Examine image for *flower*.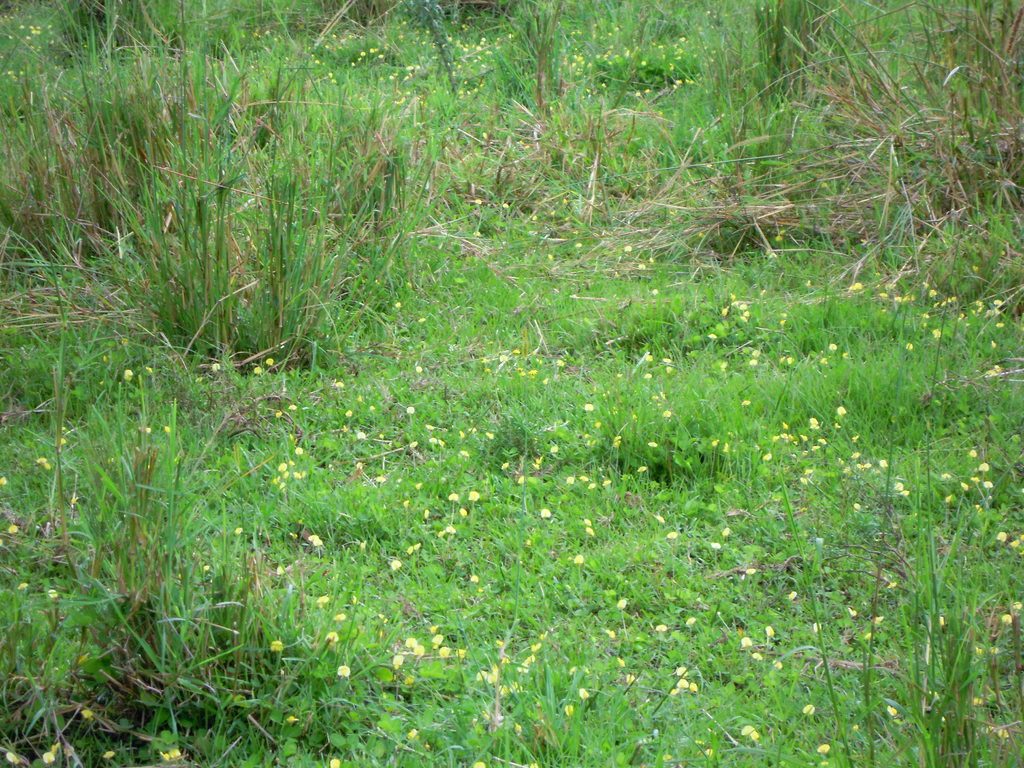
Examination result: Rect(337, 664, 351, 675).
